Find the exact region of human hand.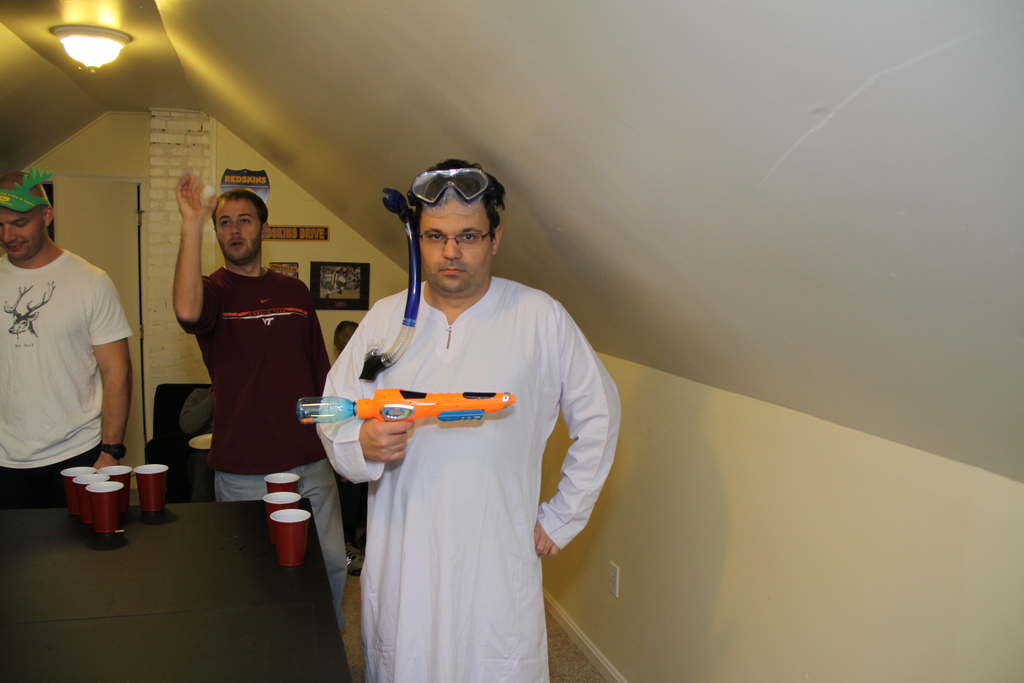
Exact region: rect(174, 168, 220, 226).
